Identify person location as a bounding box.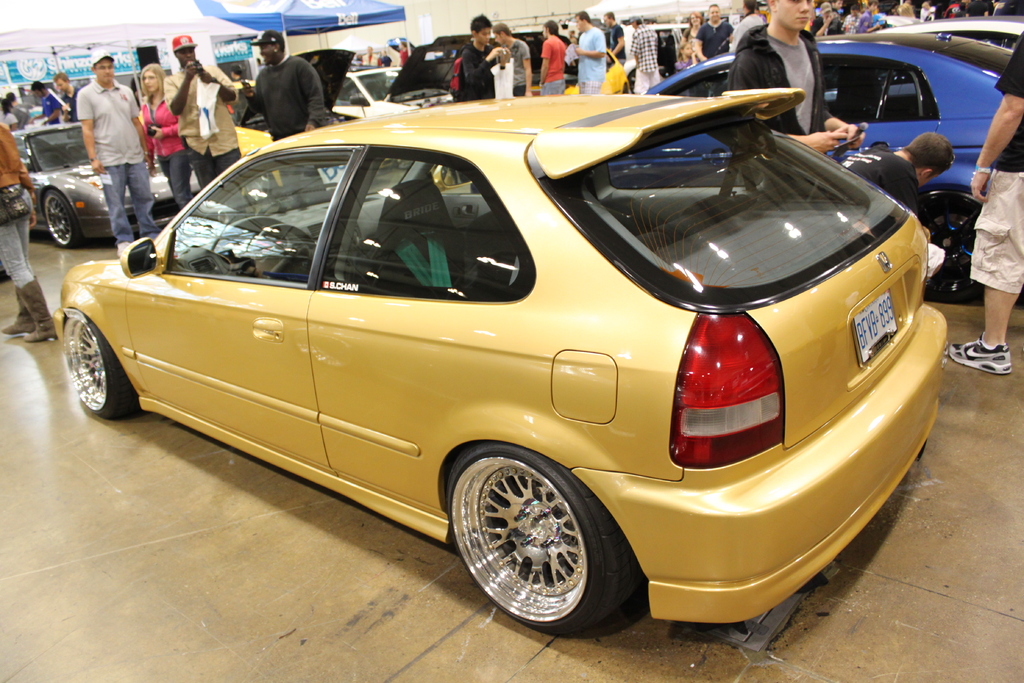
<region>568, 11, 606, 91</region>.
